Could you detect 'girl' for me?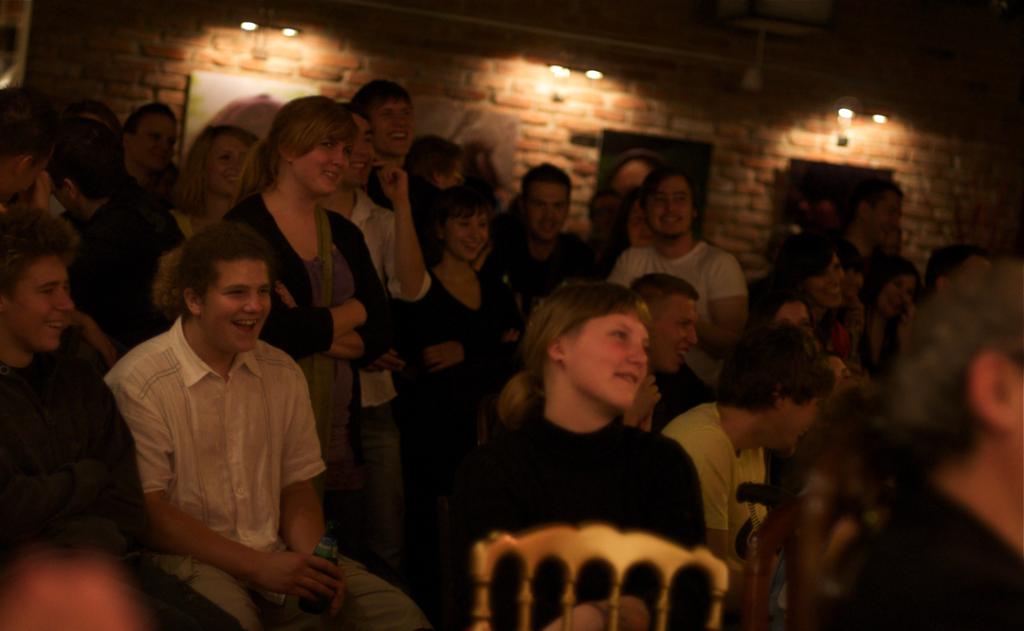
Detection result: (left=226, top=87, right=392, bottom=549).
